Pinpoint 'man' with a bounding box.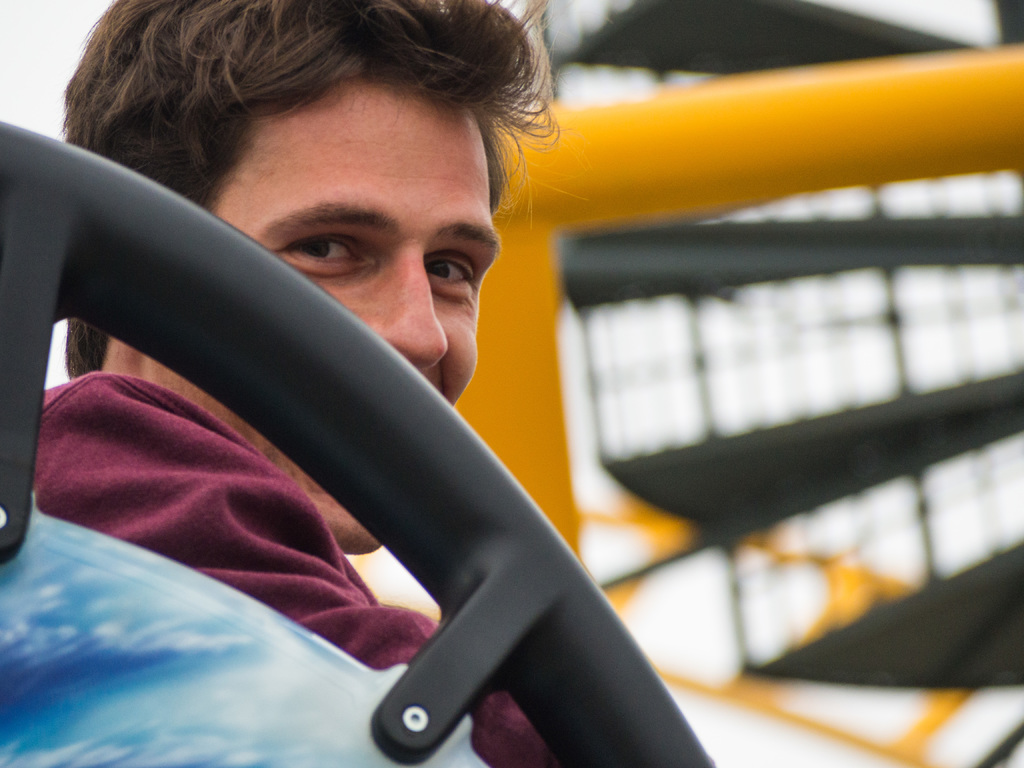
box=[17, 24, 783, 755].
